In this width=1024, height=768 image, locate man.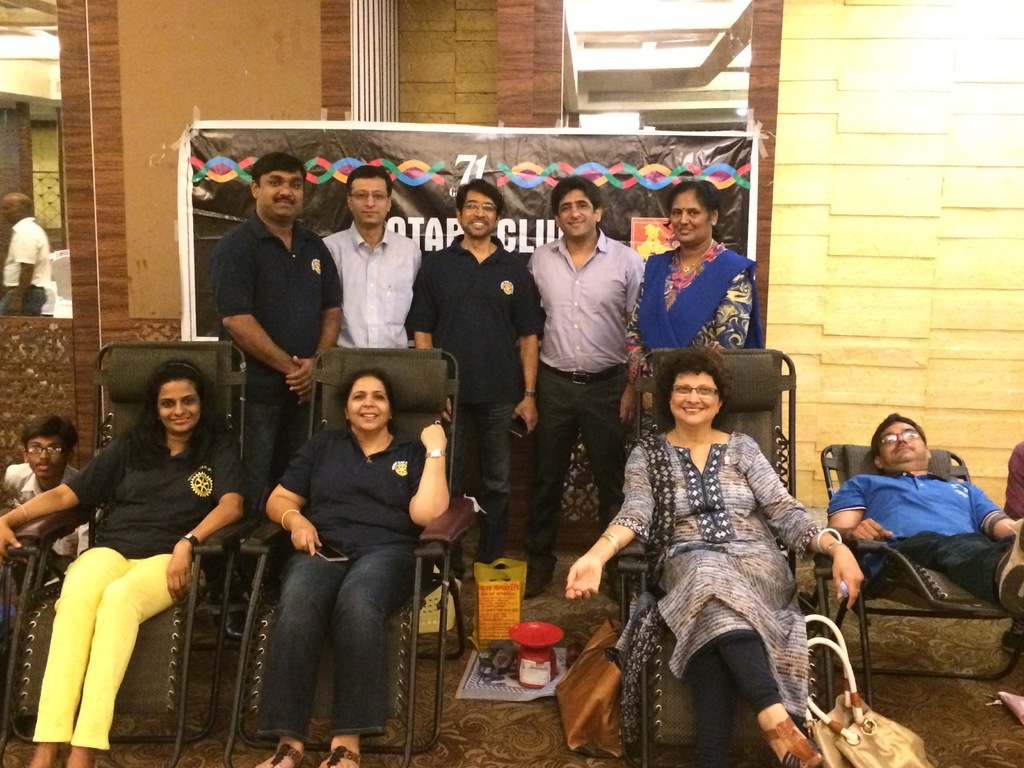
Bounding box: box(0, 182, 78, 331).
